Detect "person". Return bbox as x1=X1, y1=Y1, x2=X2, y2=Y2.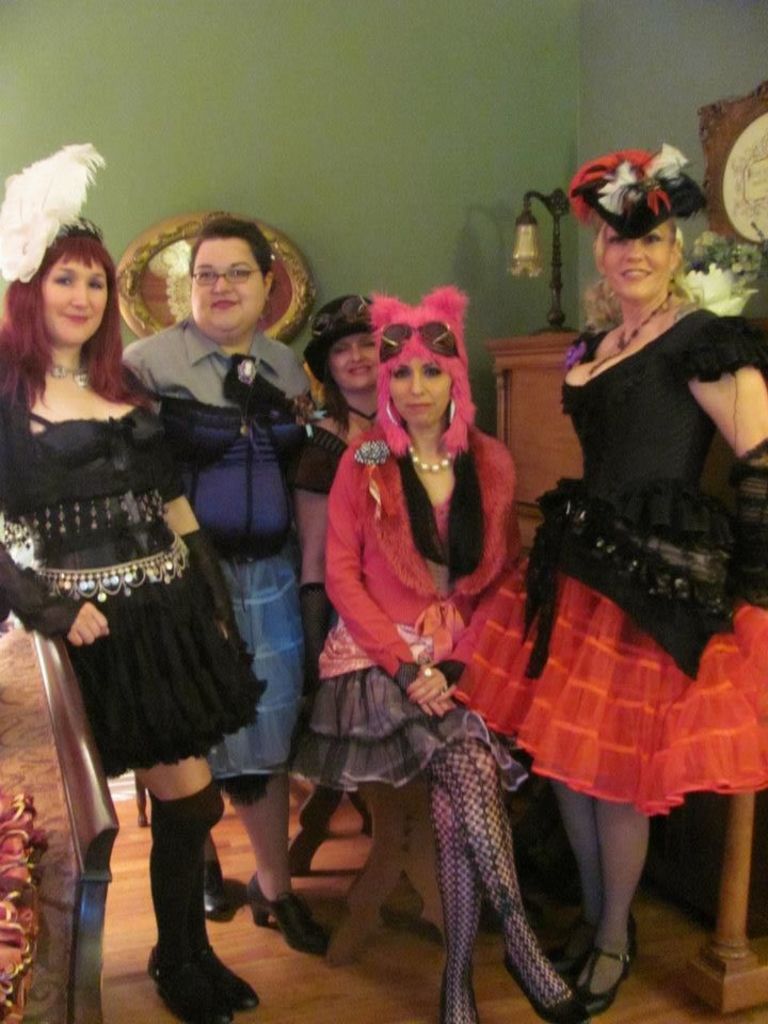
x1=4, y1=217, x2=262, y2=1023.
